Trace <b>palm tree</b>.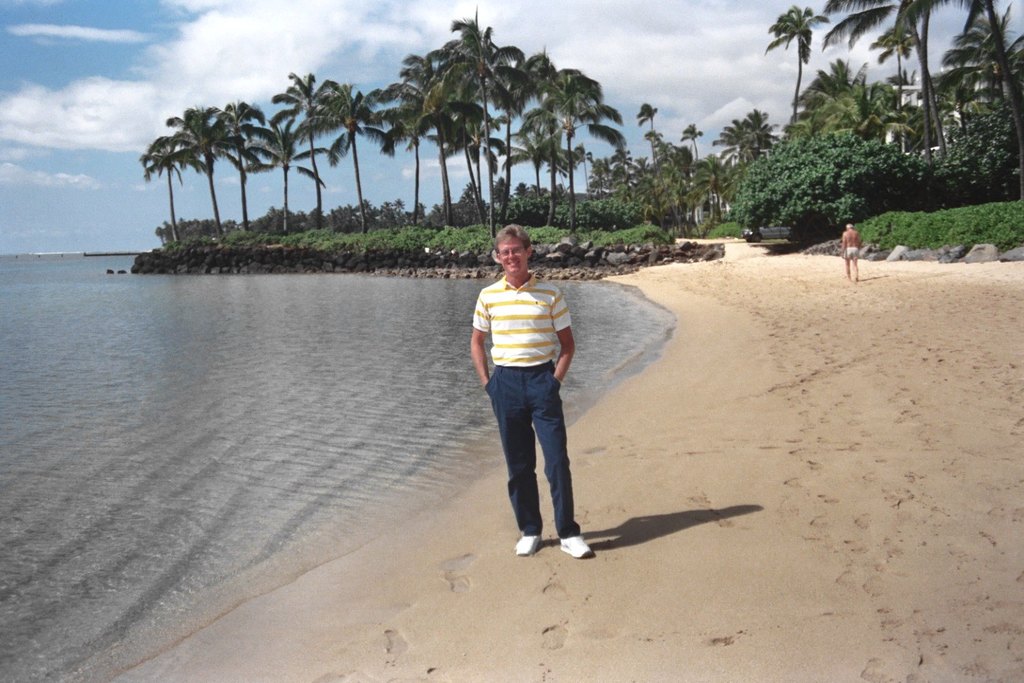
Traced to bbox=[284, 72, 327, 210].
